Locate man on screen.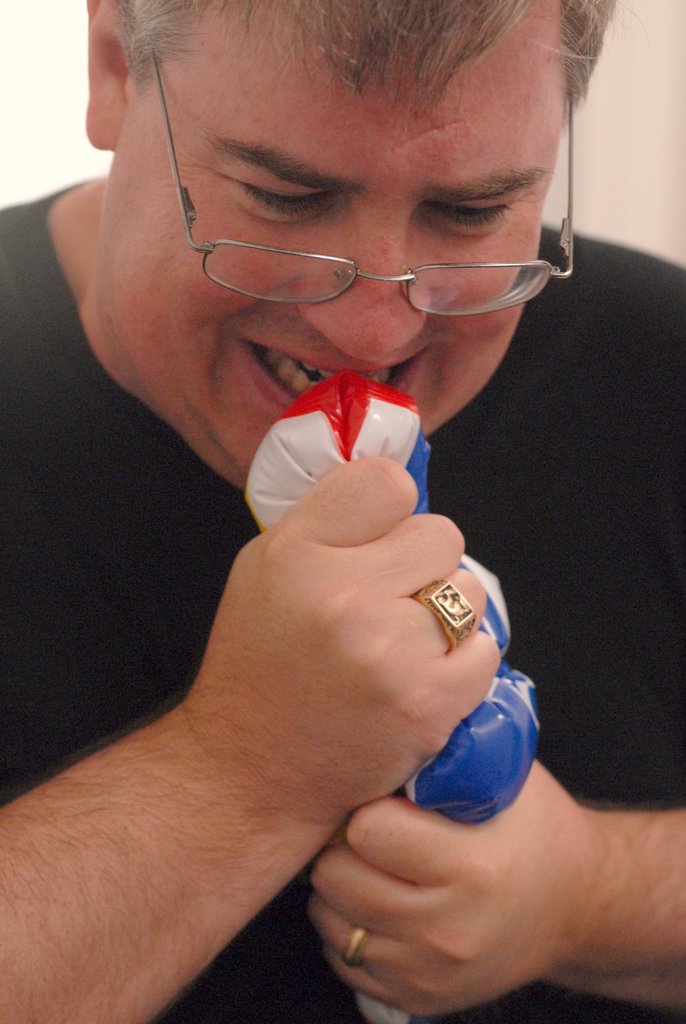
On screen at [x1=0, y1=0, x2=685, y2=1023].
